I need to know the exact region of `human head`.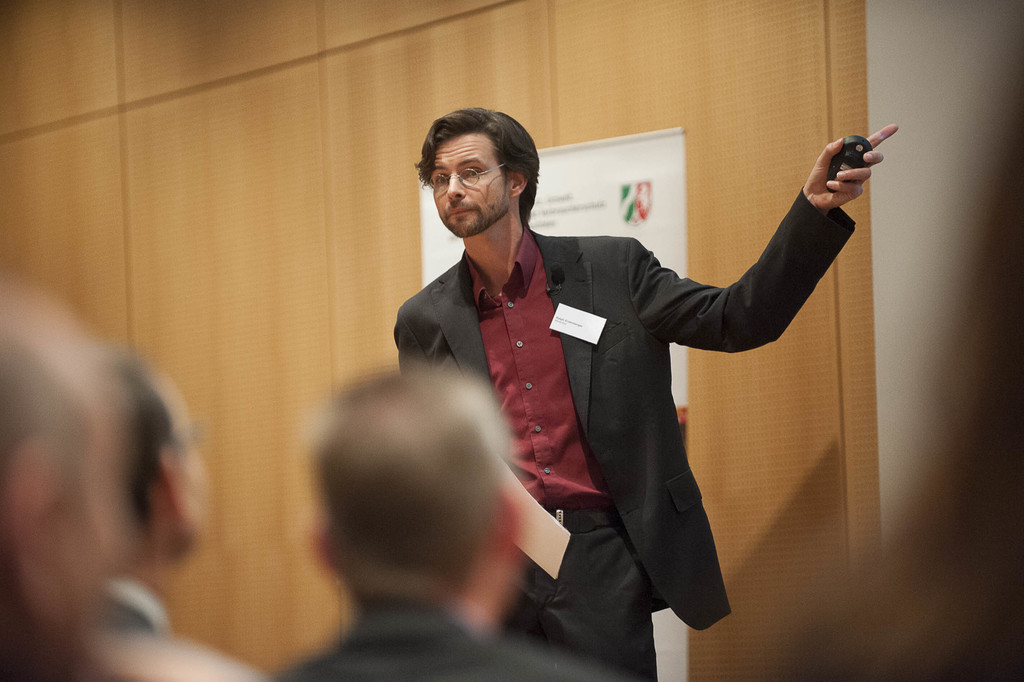
Region: region(0, 290, 118, 644).
